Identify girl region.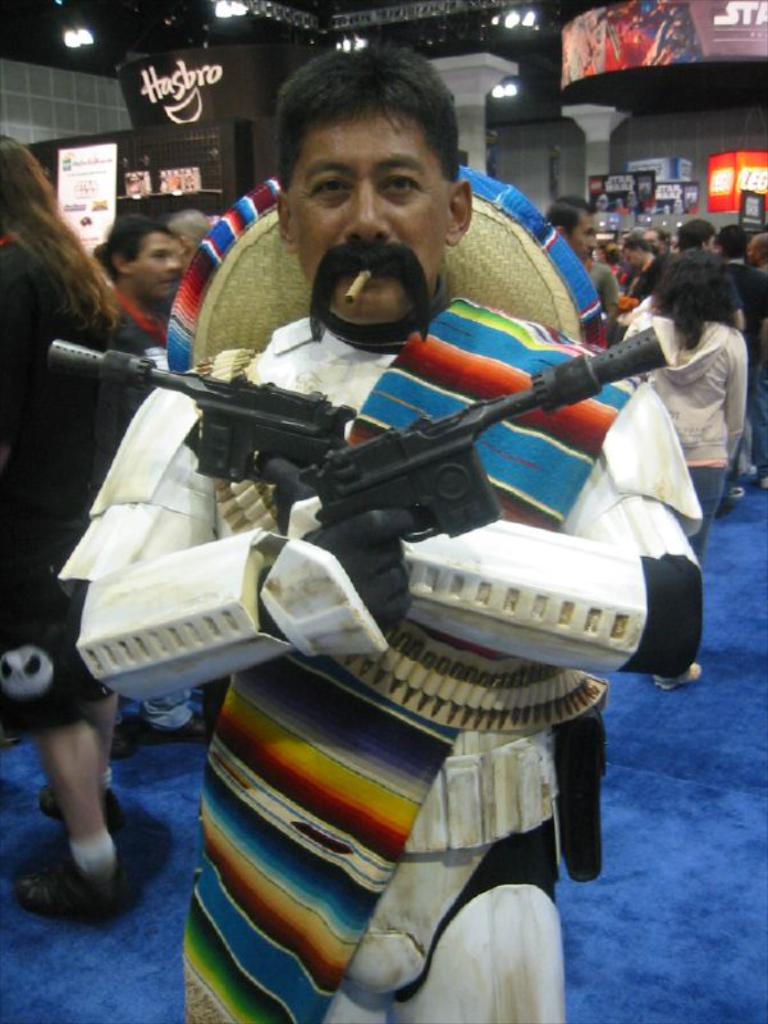
Region: BBox(620, 250, 745, 687).
